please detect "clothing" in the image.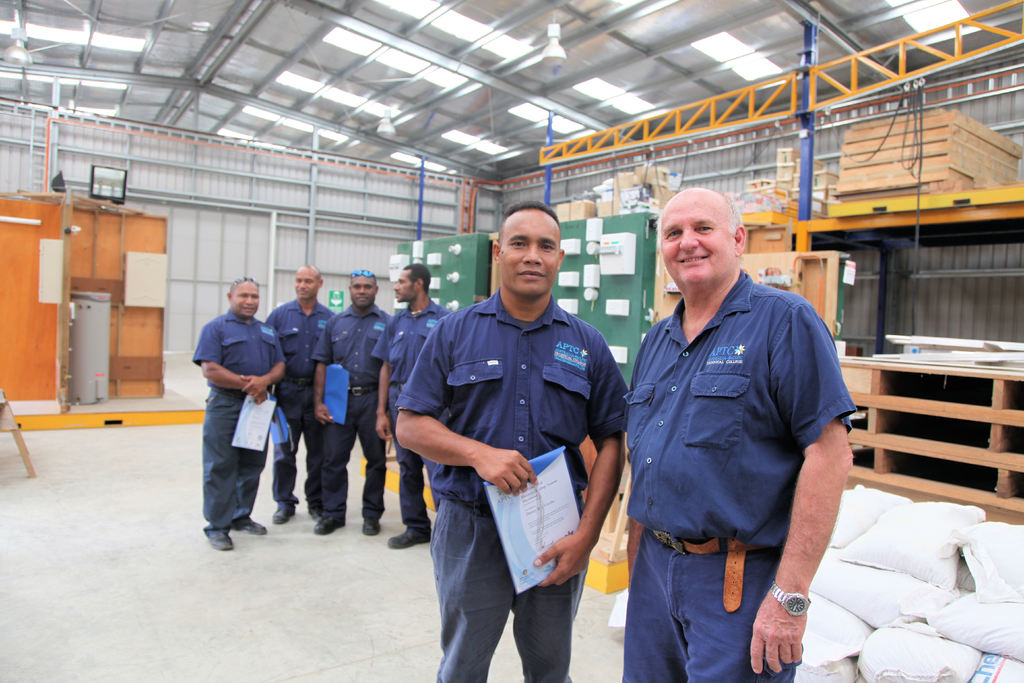
614 529 799 682.
